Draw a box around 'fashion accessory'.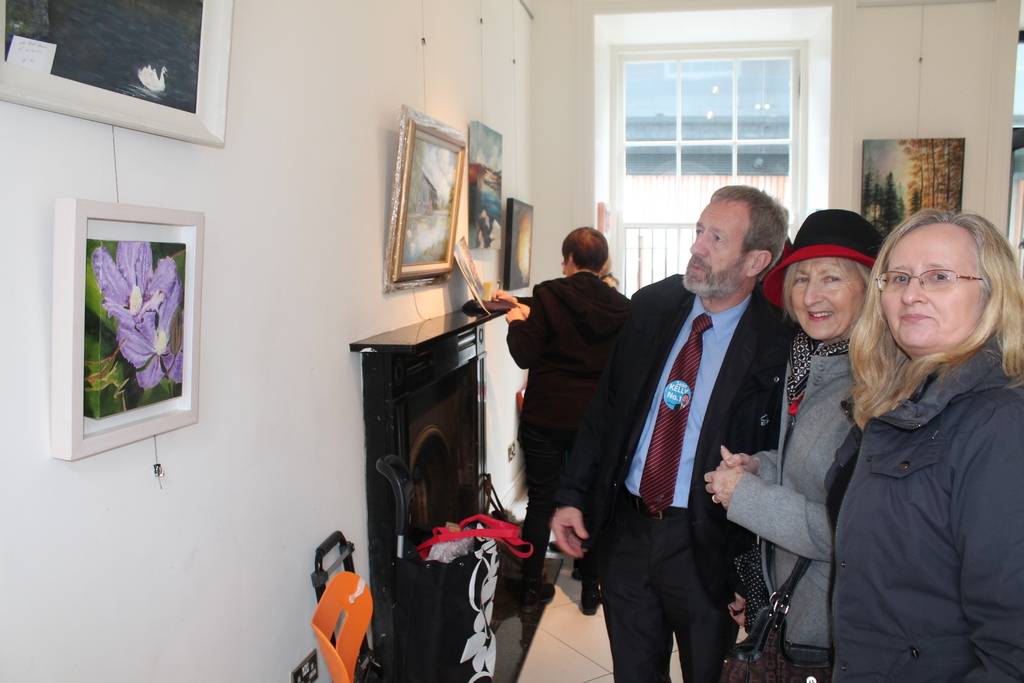
bbox=[636, 315, 714, 514].
